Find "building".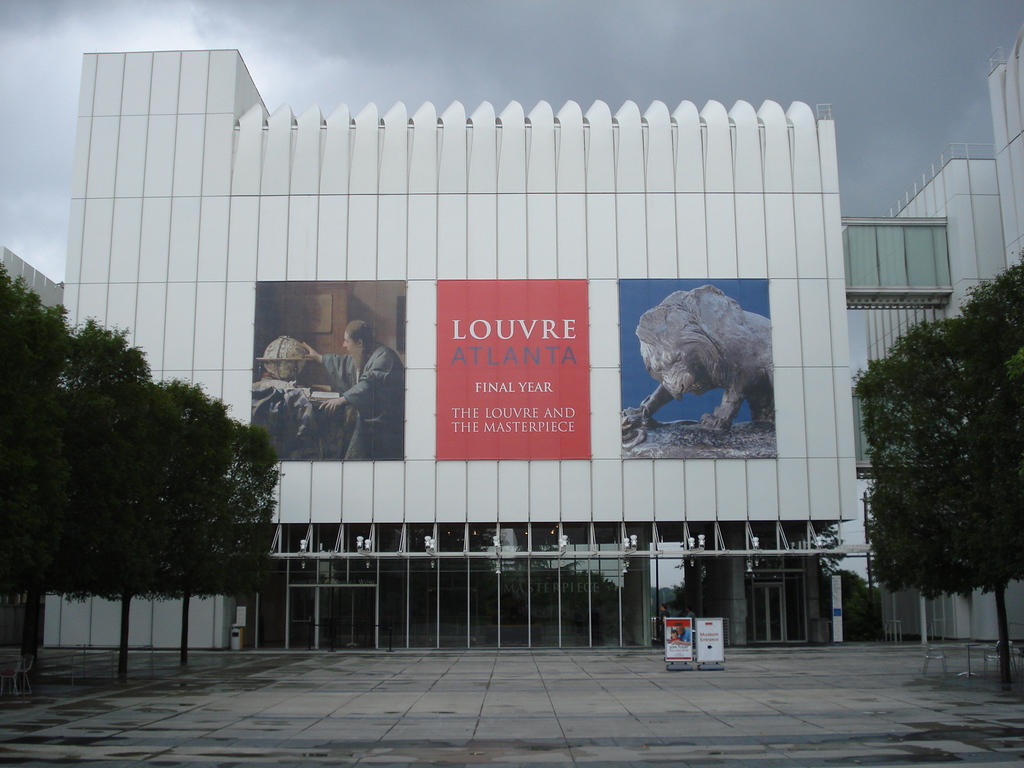
left=47, top=49, right=1023, bottom=651.
